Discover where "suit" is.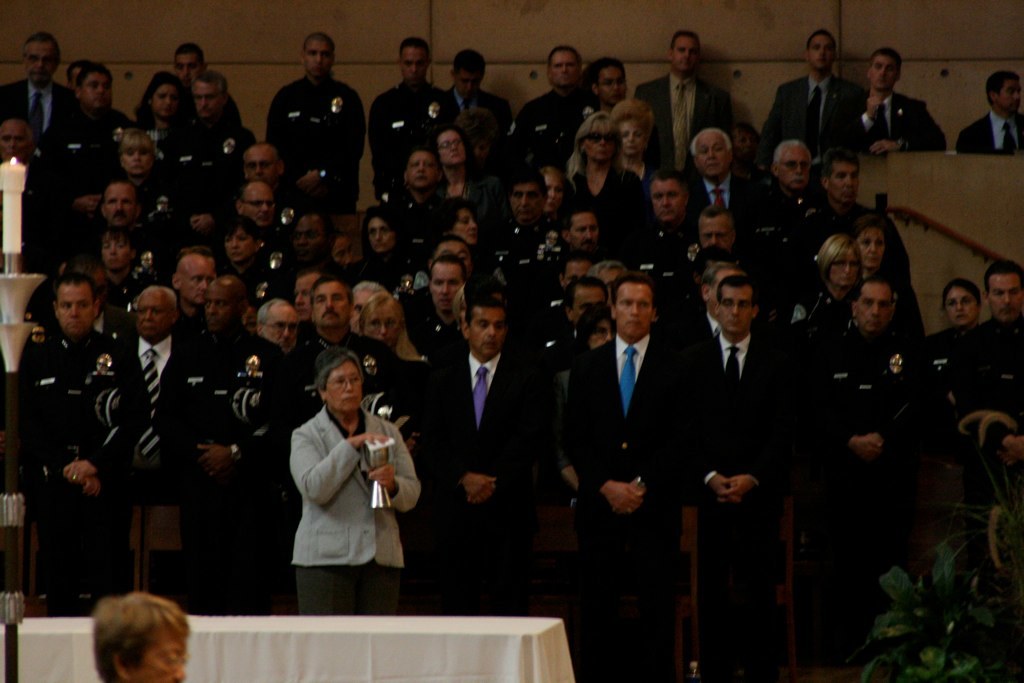
Discovered at 408:344:555:606.
